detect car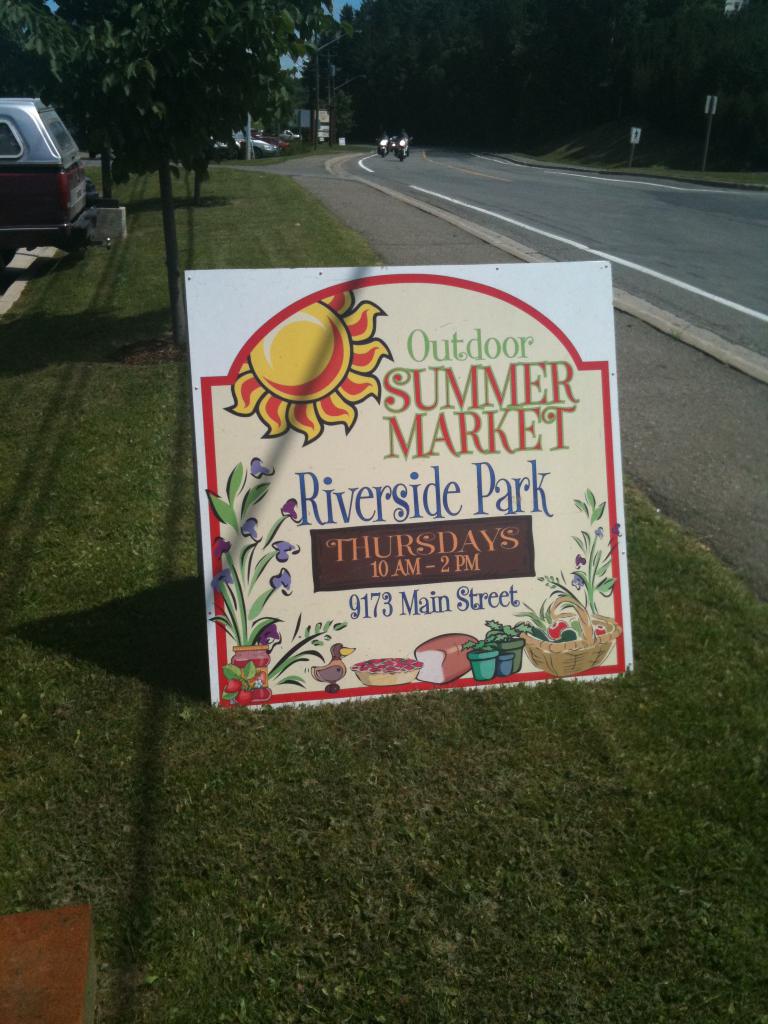
crop(0, 86, 94, 269)
